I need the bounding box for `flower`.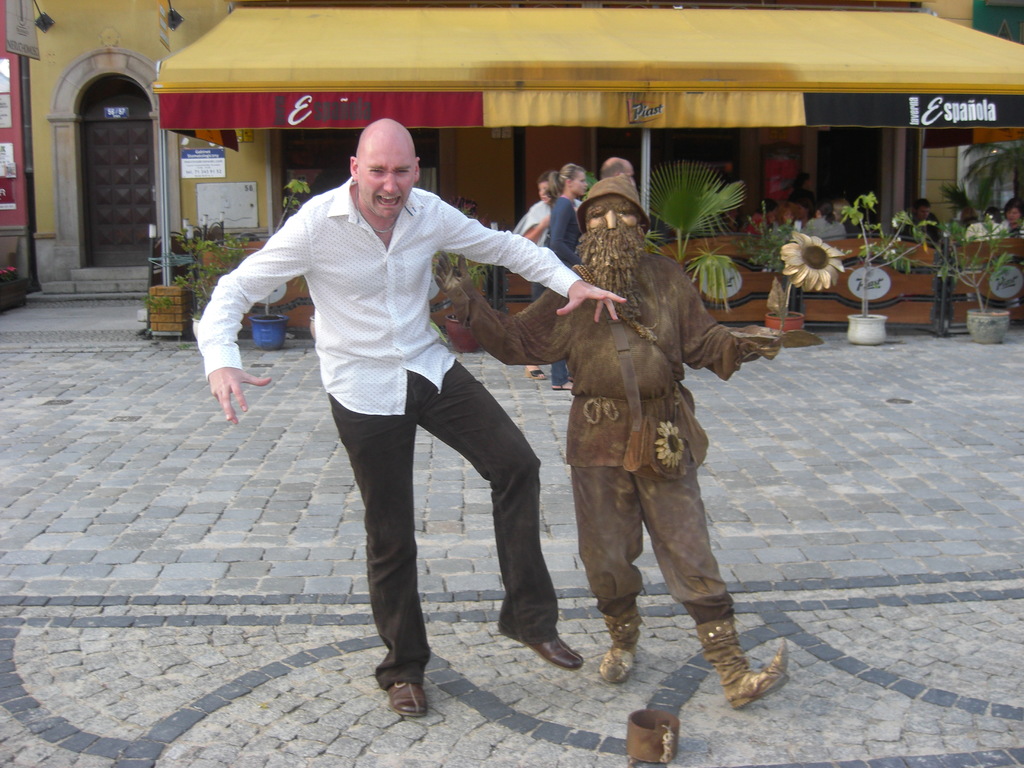
Here it is: bbox(785, 223, 842, 290).
